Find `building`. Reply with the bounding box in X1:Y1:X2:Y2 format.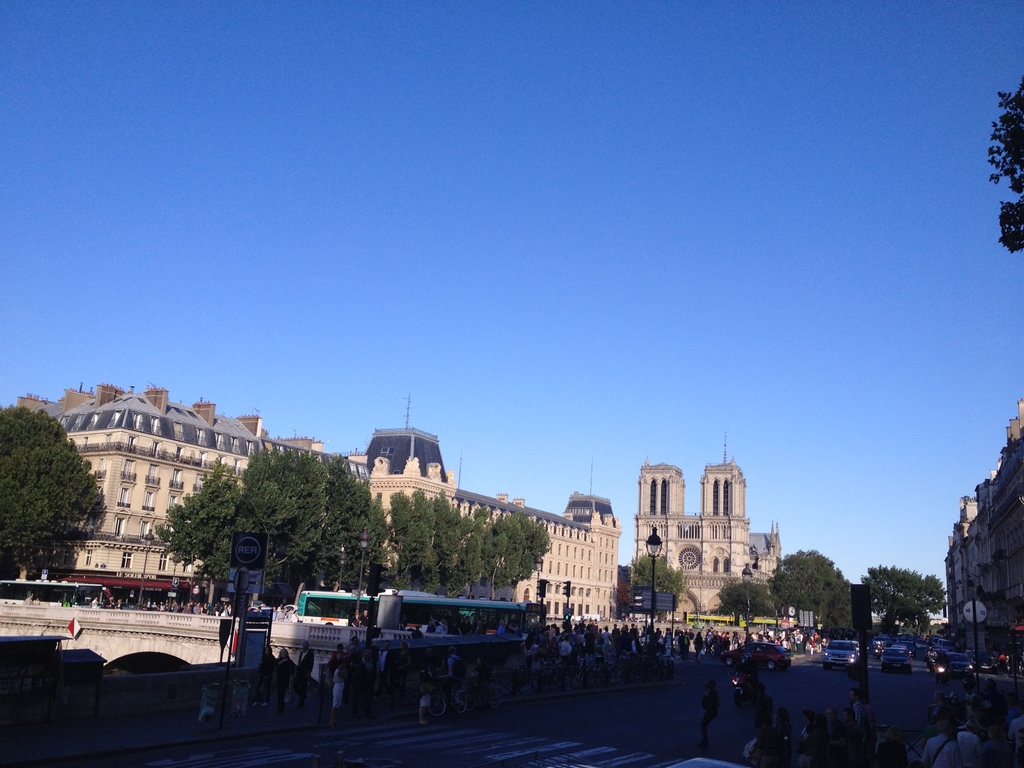
14:378:371:579.
